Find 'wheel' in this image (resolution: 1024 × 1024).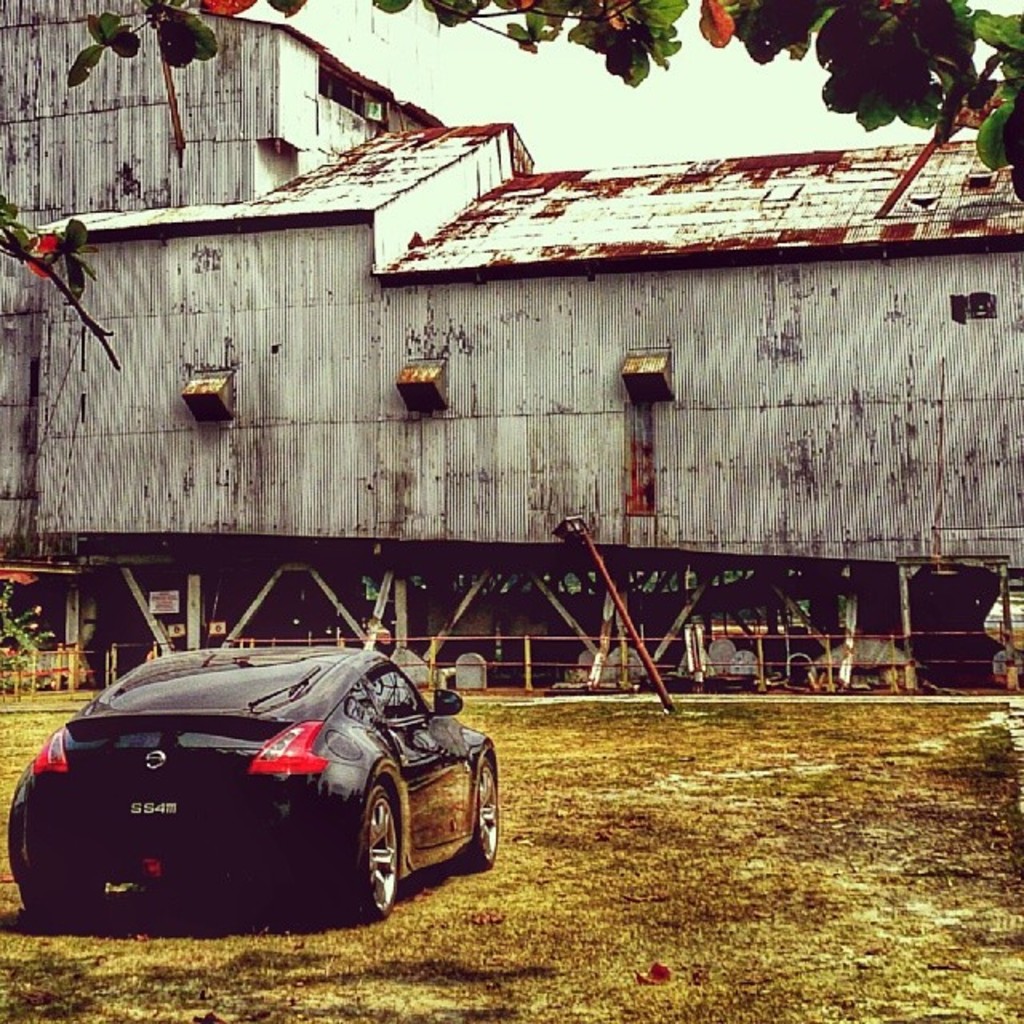
left=462, top=755, right=498, bottom=870.
